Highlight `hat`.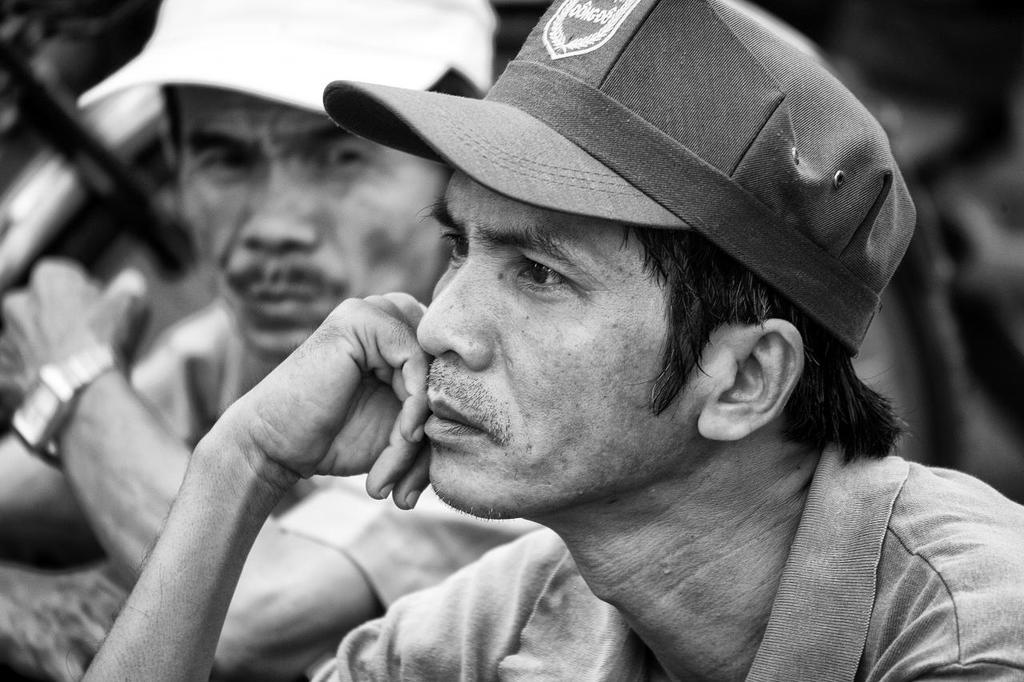
Highlighted region: bbox(323, 0, 916, 360).
